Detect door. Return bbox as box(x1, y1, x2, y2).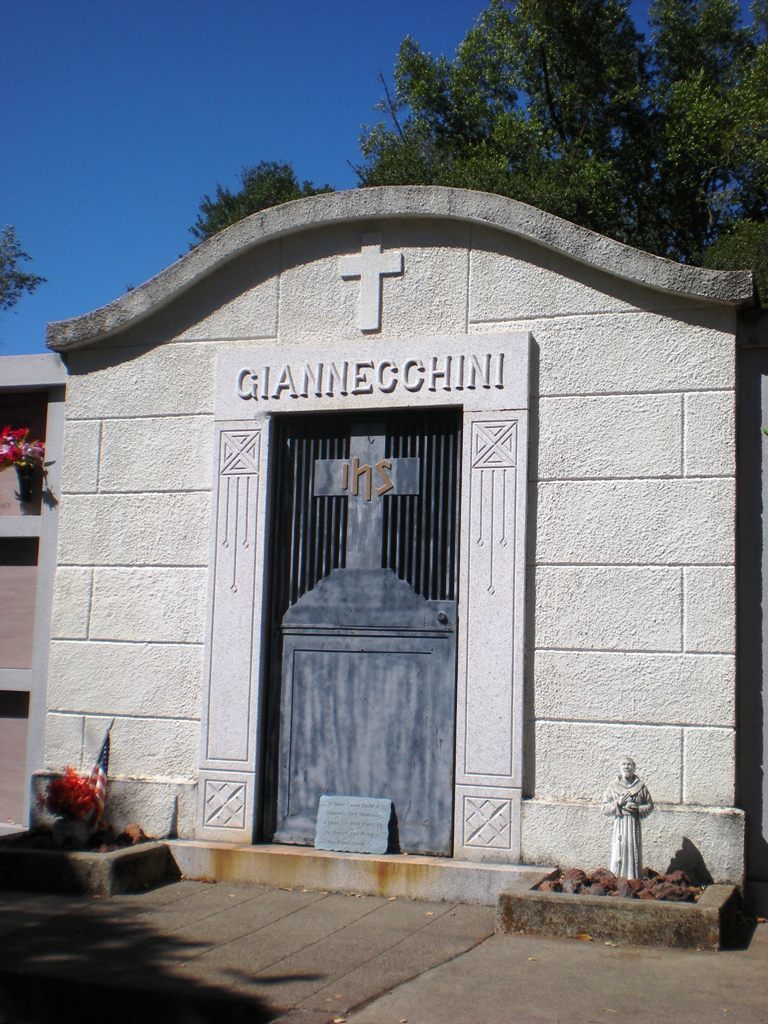
box(280, 421, 451, 852).
